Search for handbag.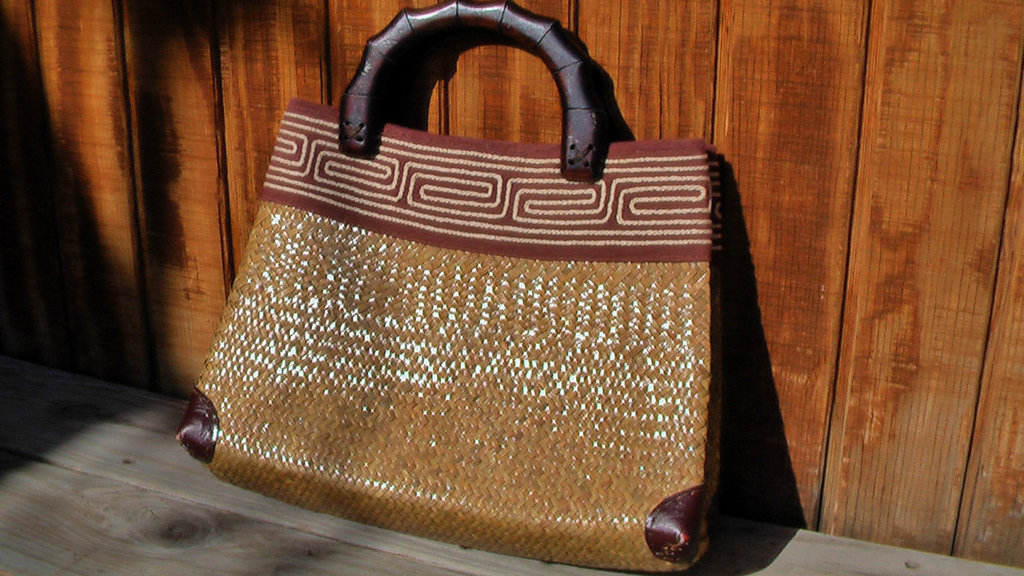
Found at box(171, 0, 711, 575).
